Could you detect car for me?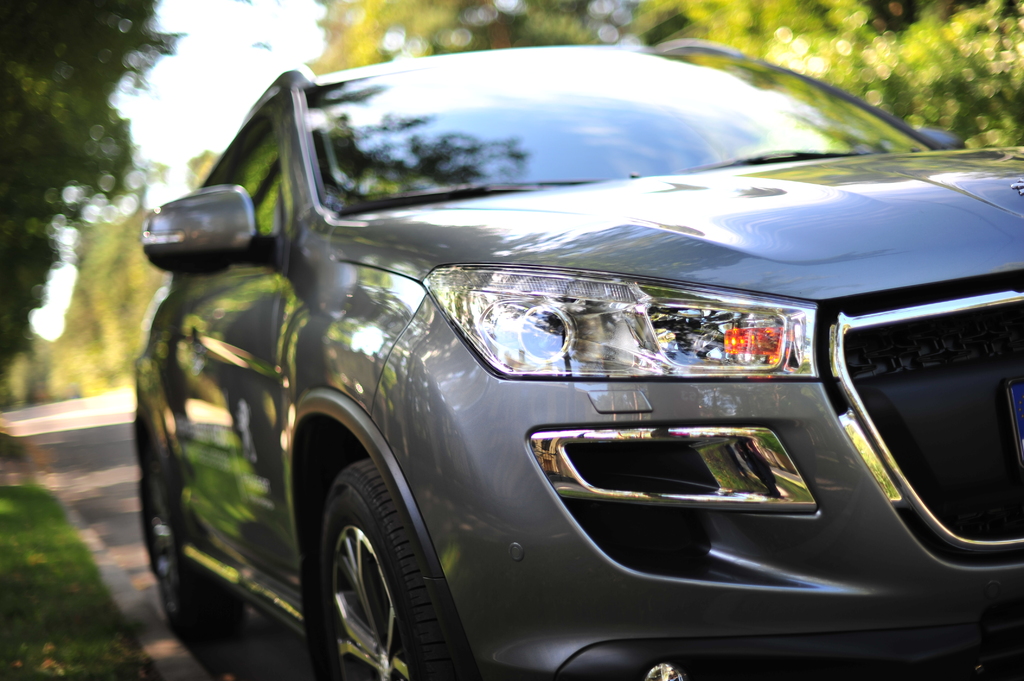
Detection result: {"left": 132, "top": 39, "right": 1023, "bottom": 680}.
